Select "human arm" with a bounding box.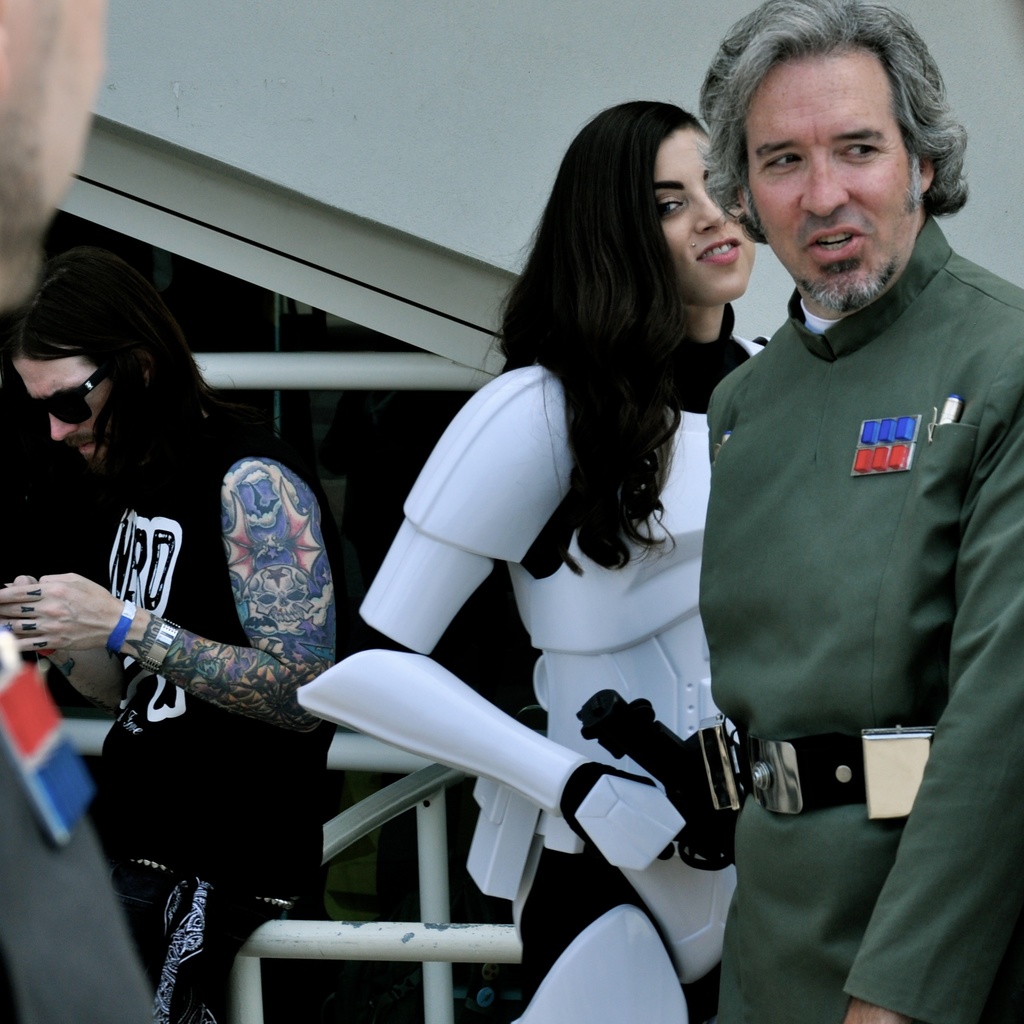
locate(0, 469, 116, 702).
